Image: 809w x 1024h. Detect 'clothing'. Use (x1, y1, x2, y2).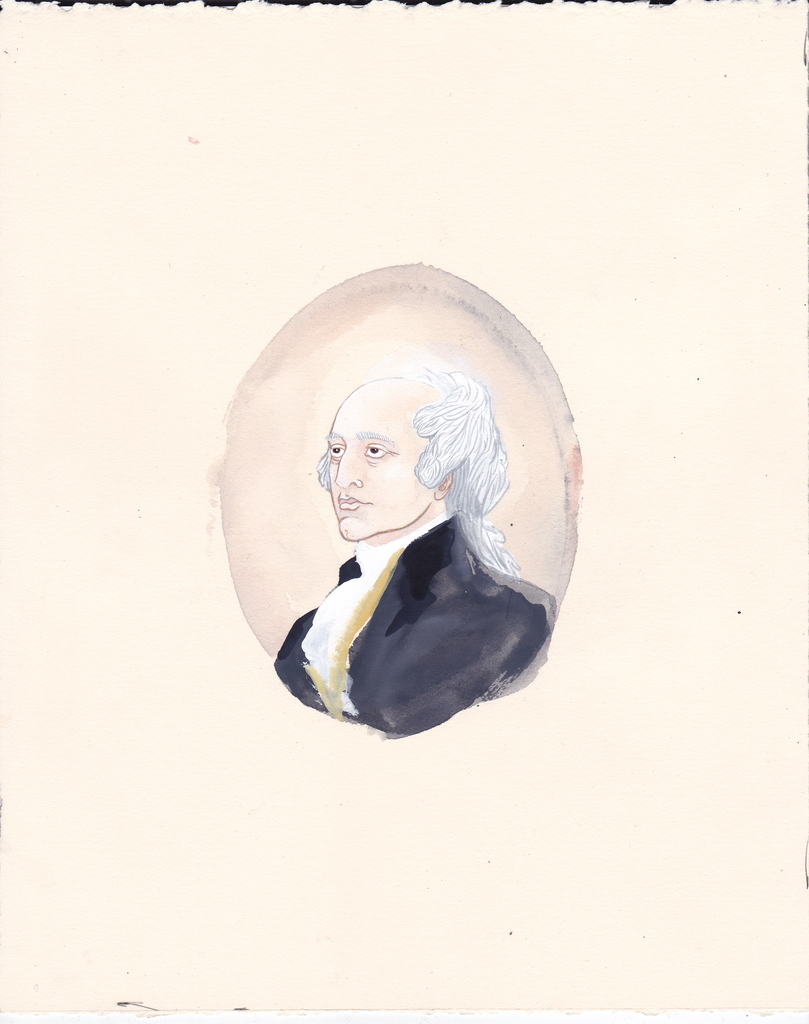
(277, 510, 548, 740).
